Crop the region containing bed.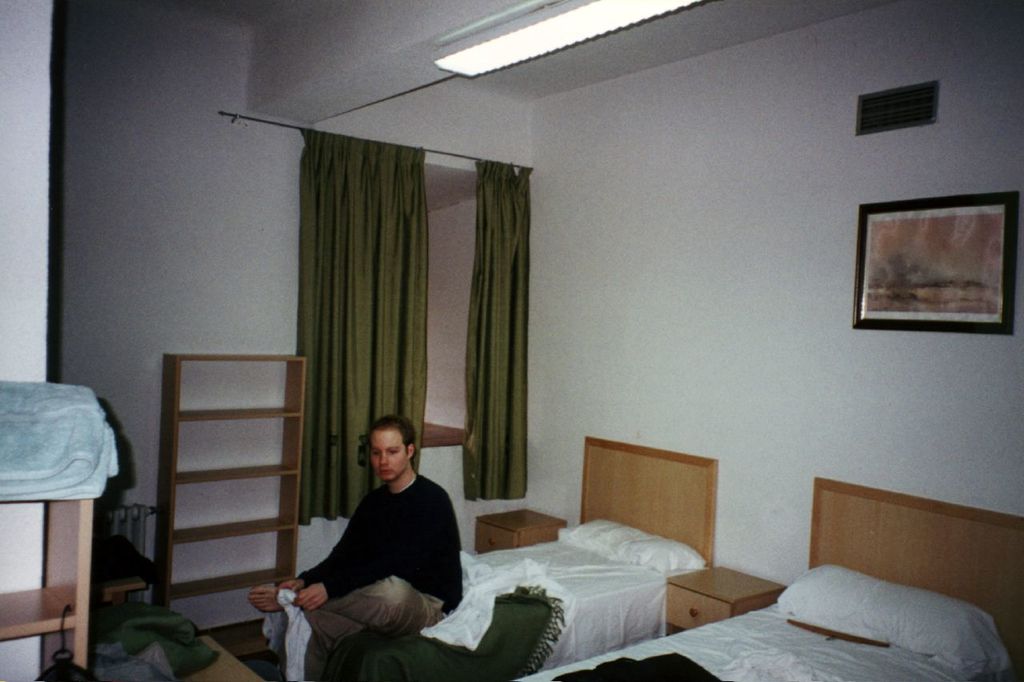
Crop region: 505 467 1023 681.
